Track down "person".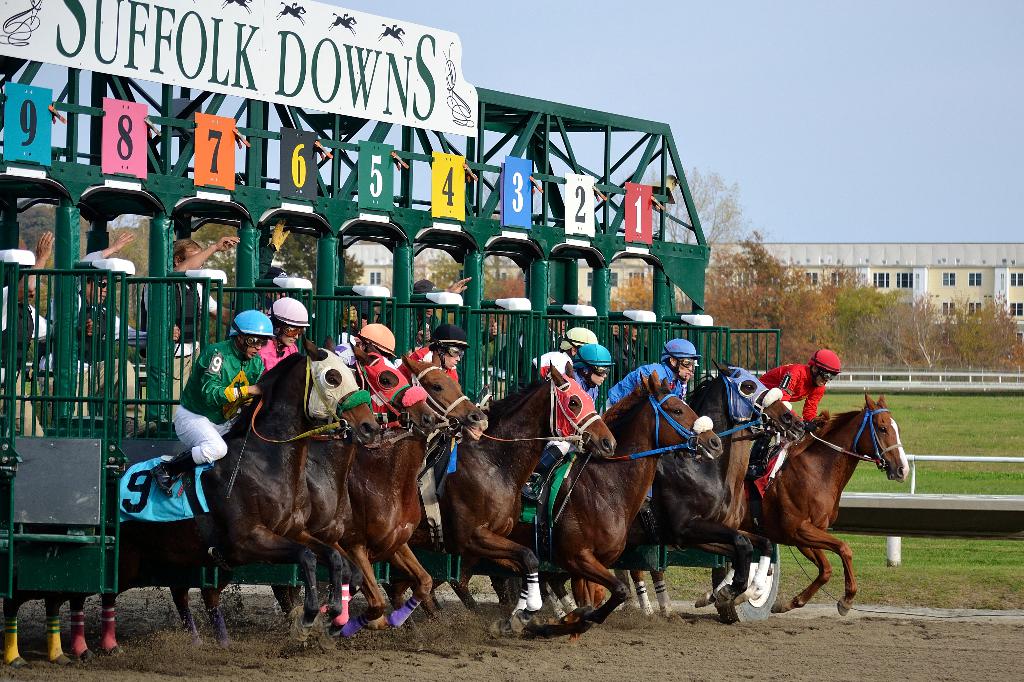
Tracked to crop(538, 341, 607, 507).
